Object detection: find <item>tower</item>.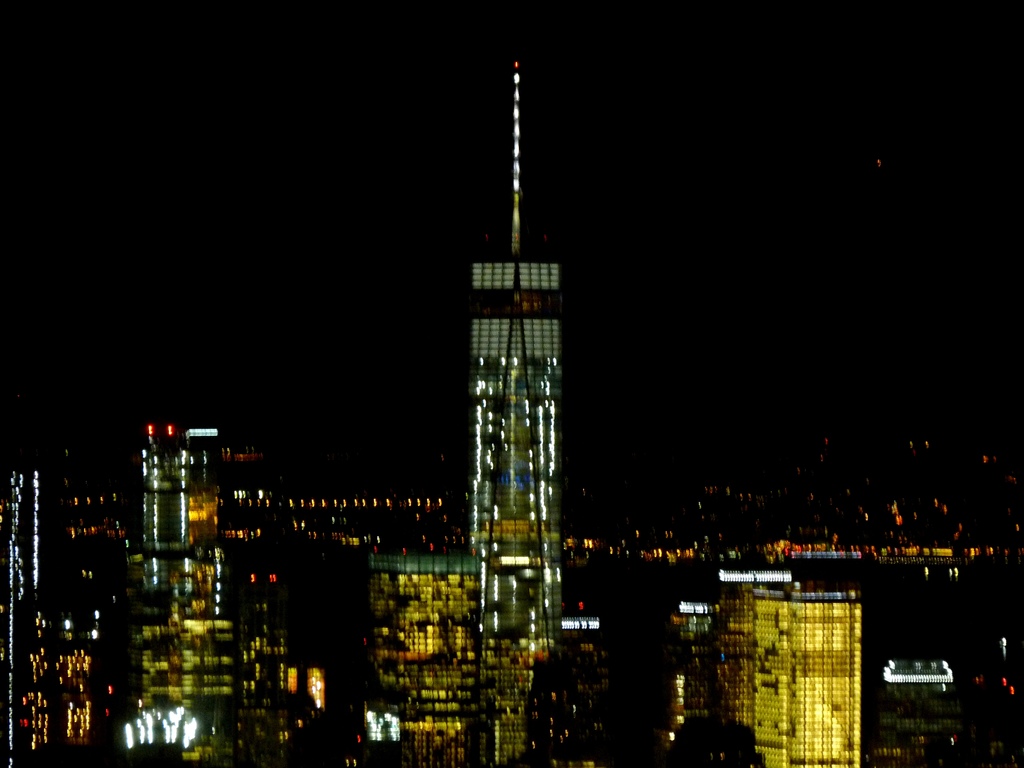
l=57, t=613, r=104, b=745.
